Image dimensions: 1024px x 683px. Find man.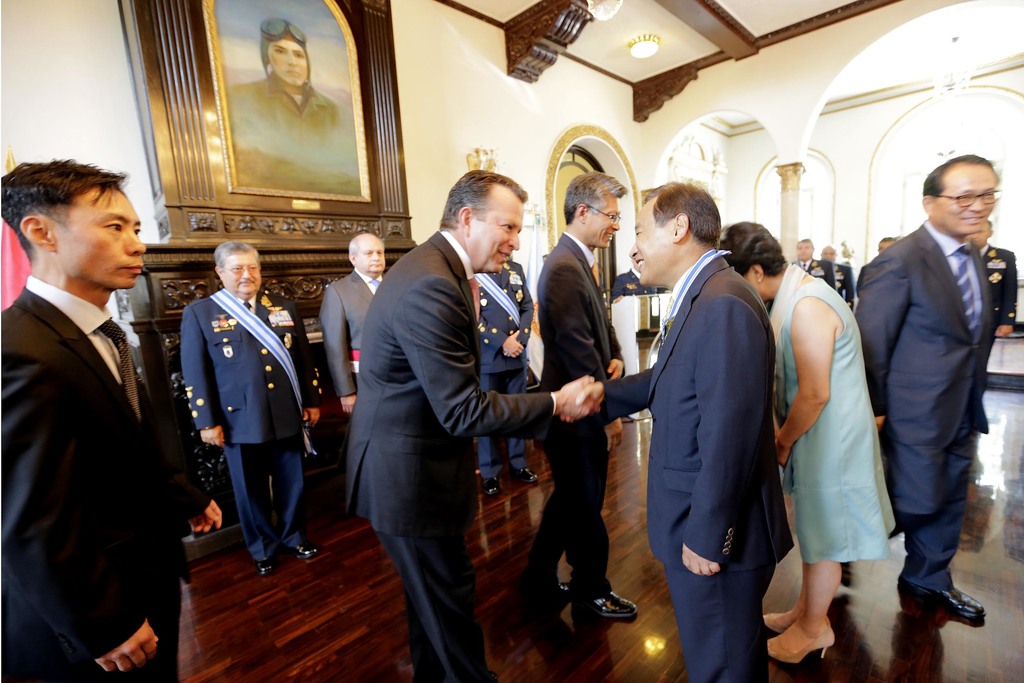
rect(854, 155, 1004, 623).
